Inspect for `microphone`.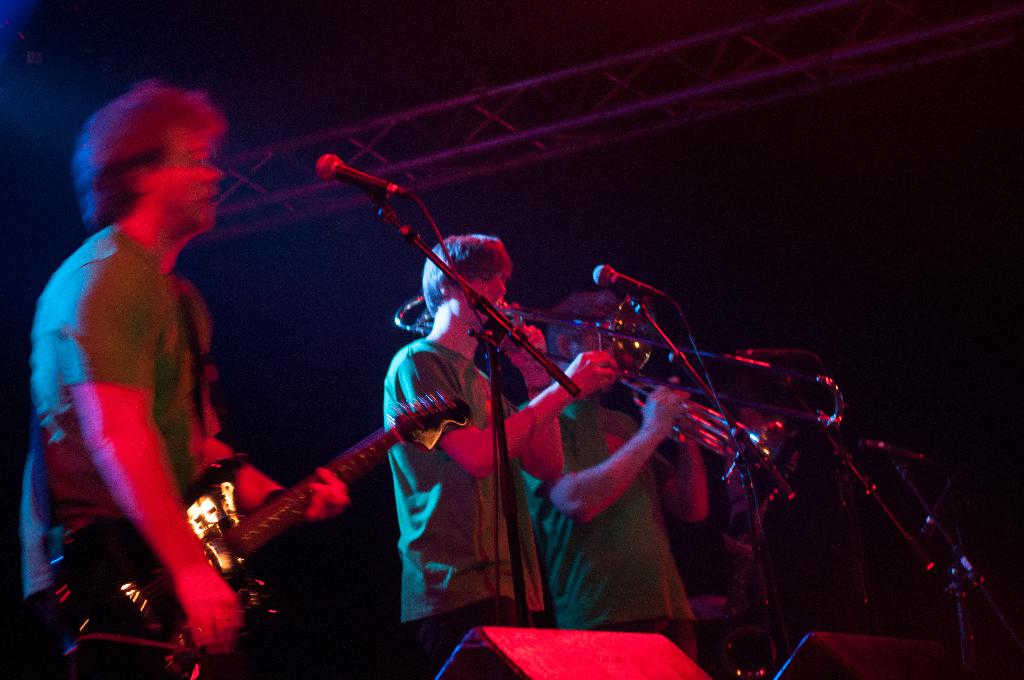
Inspection: bbox=[309, 147, 404, 208].
